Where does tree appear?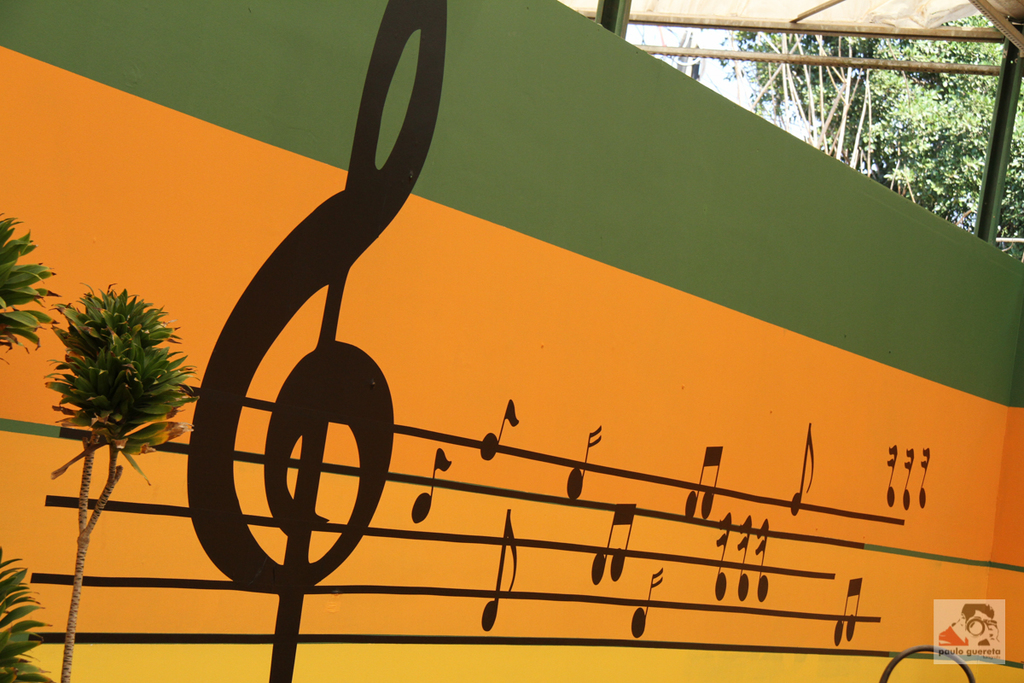
Appears at 716:12:1023:262.
